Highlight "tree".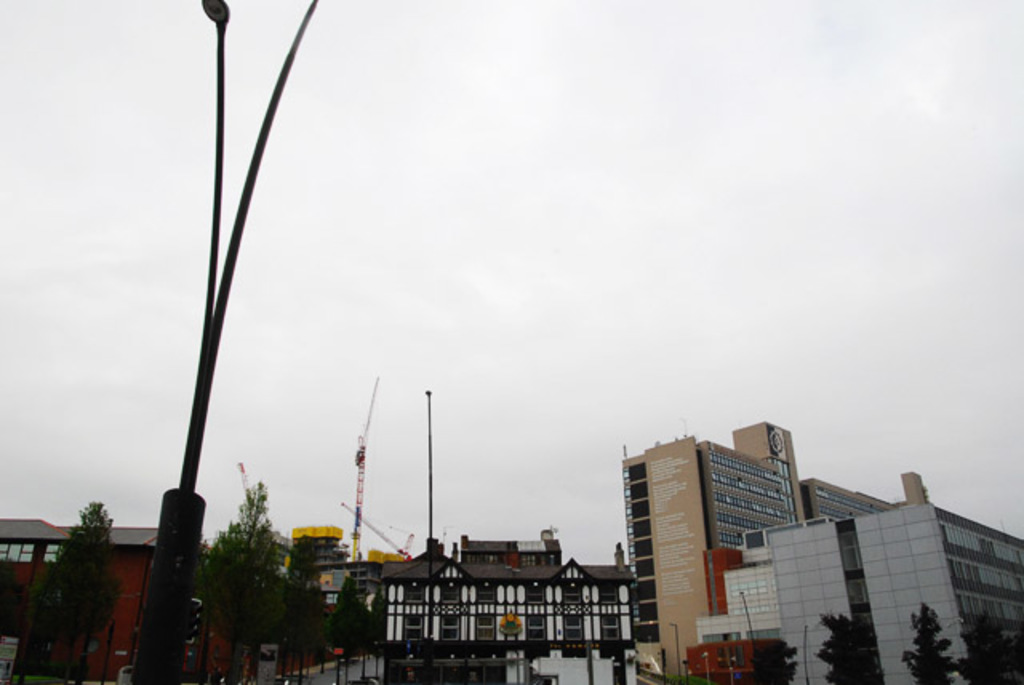
Highlighted region: bbox=(958, 610, 1022, 683).
